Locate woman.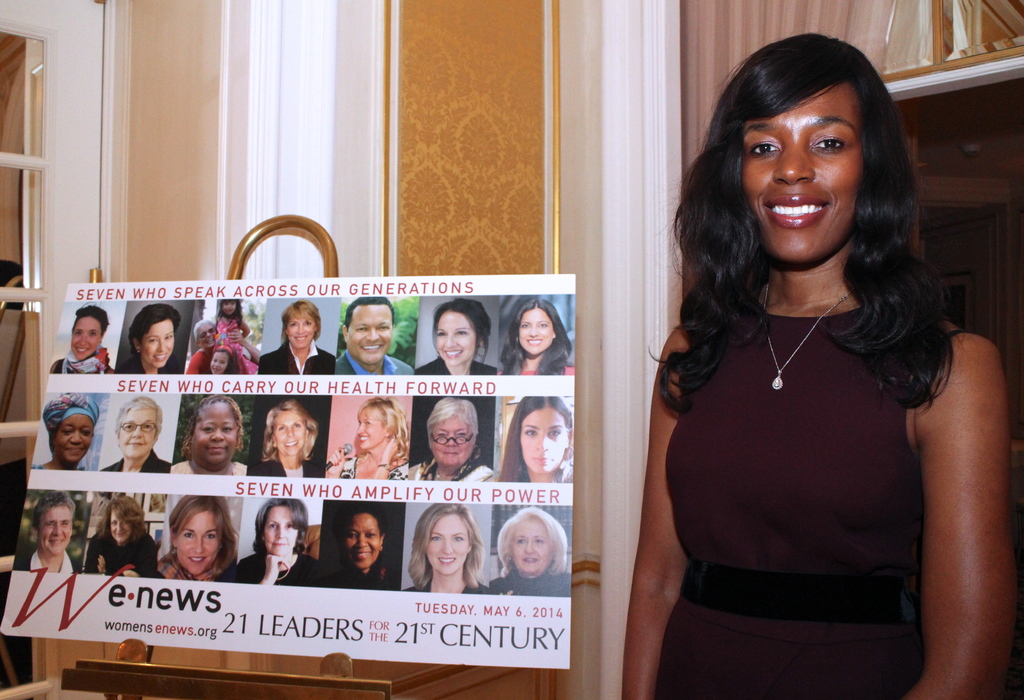
Bounding box: BBox(182, 314, 269, 377).
